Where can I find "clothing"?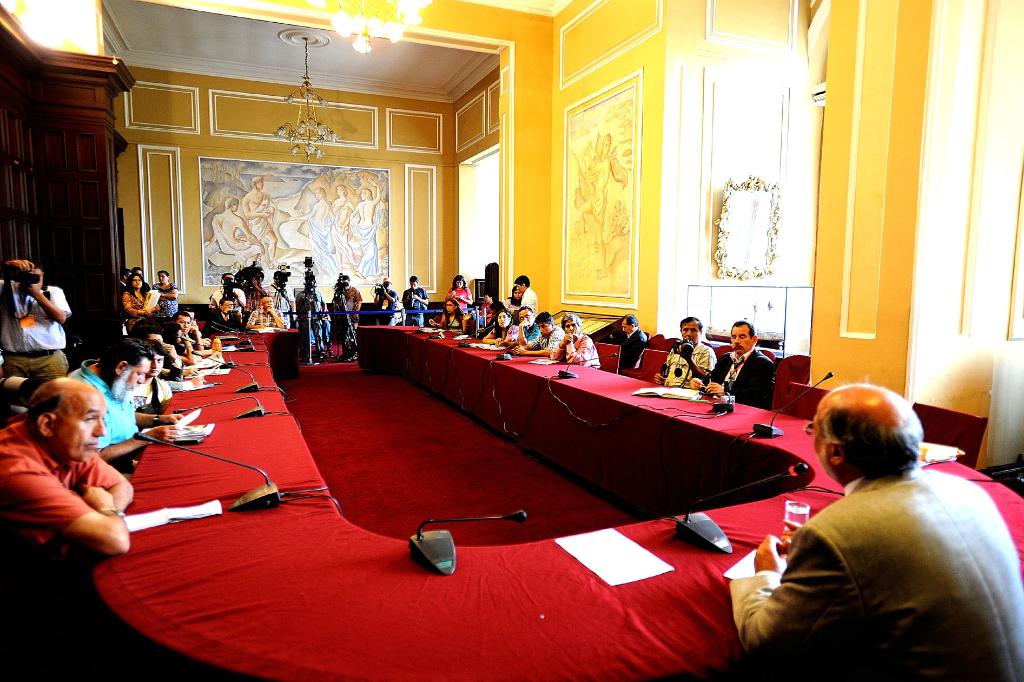
You can find it at {"left": 122, "top": 282, "right": 161, "bottom": 337}.
